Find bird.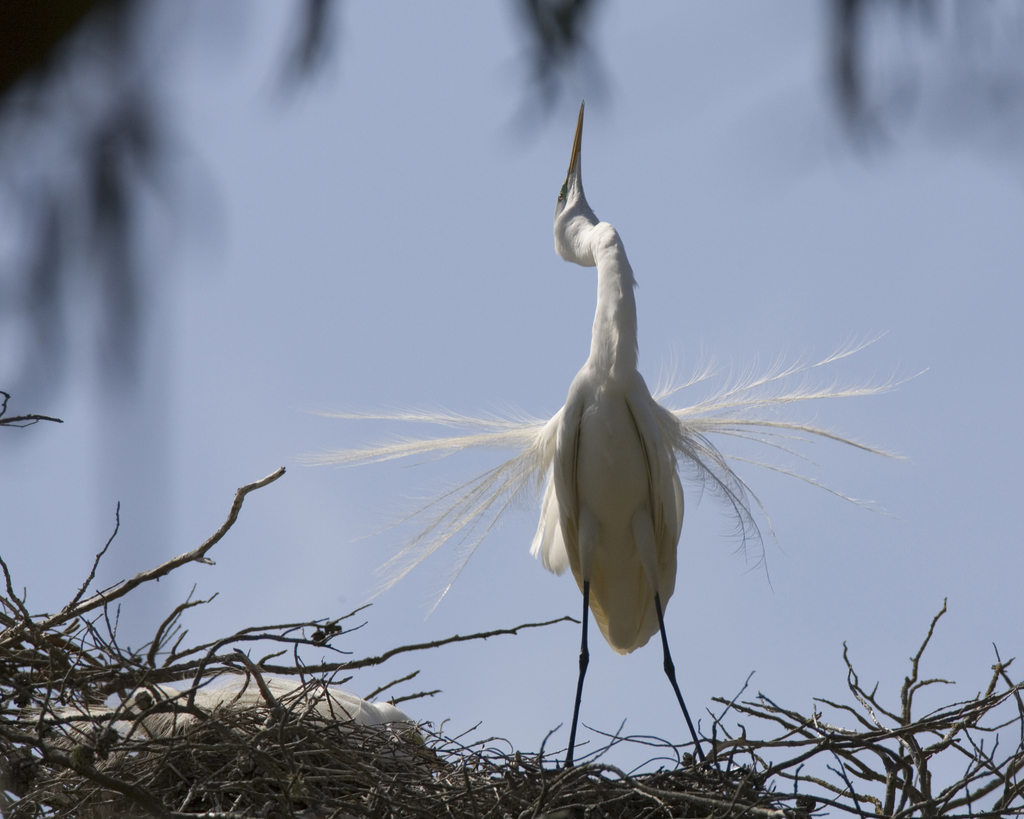
box=[26, 667, 421, 768].
